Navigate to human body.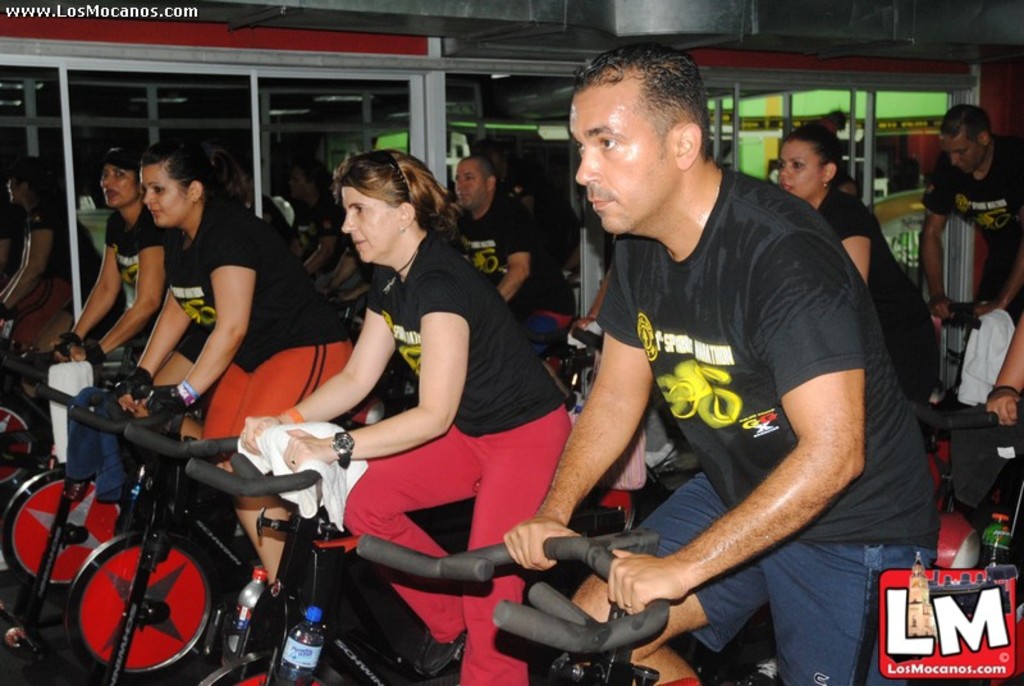
Navigation target: bbox=(0, 196, 108, 406).
